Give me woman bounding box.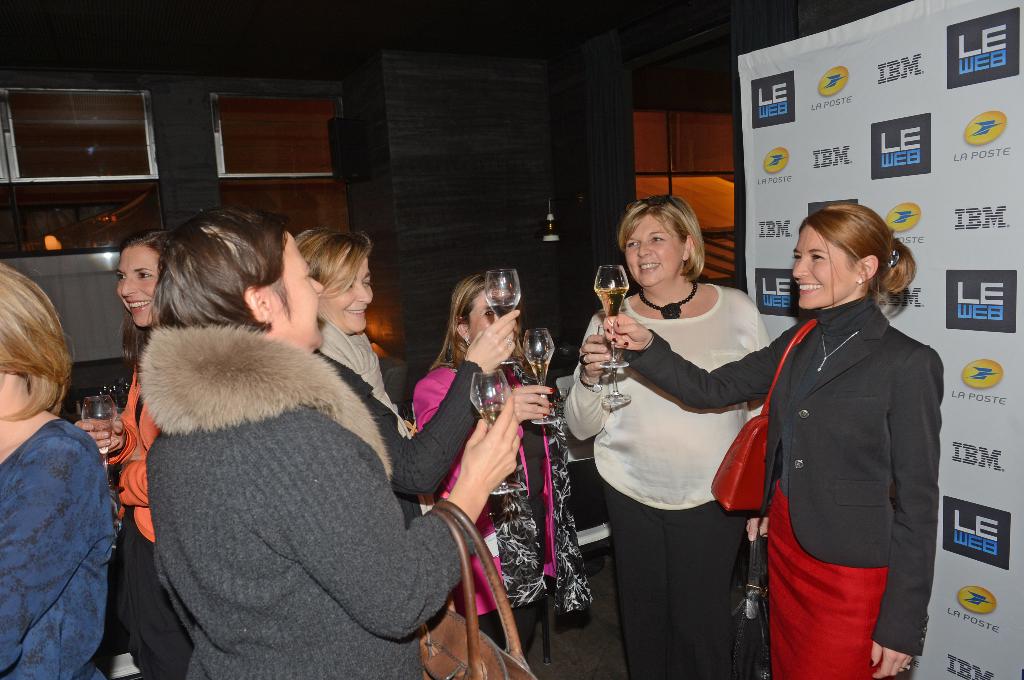
[73, 226, 195, 679].
